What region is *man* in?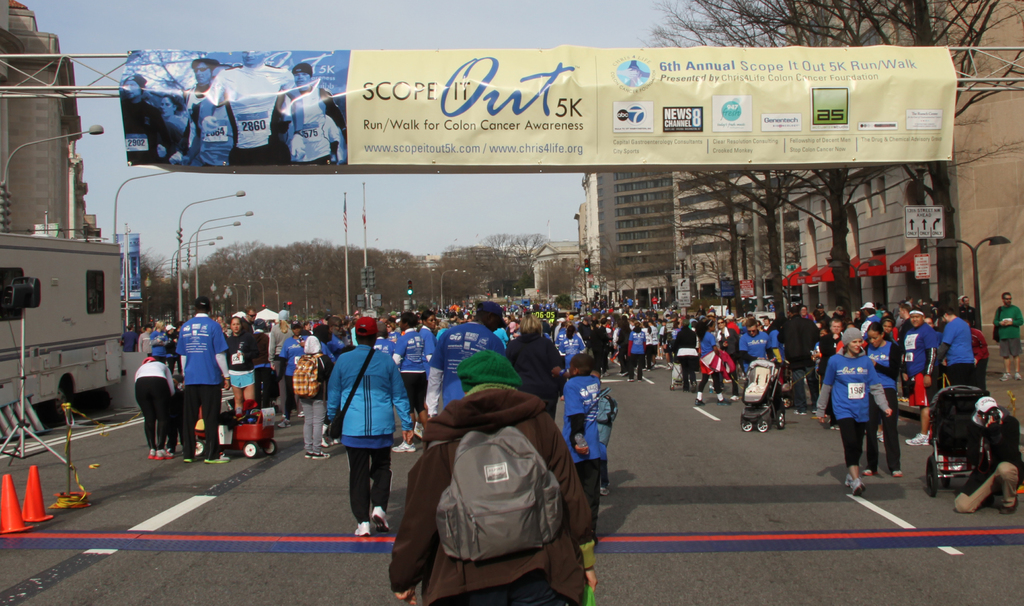
l=956, t=294, r=984, b=328.
